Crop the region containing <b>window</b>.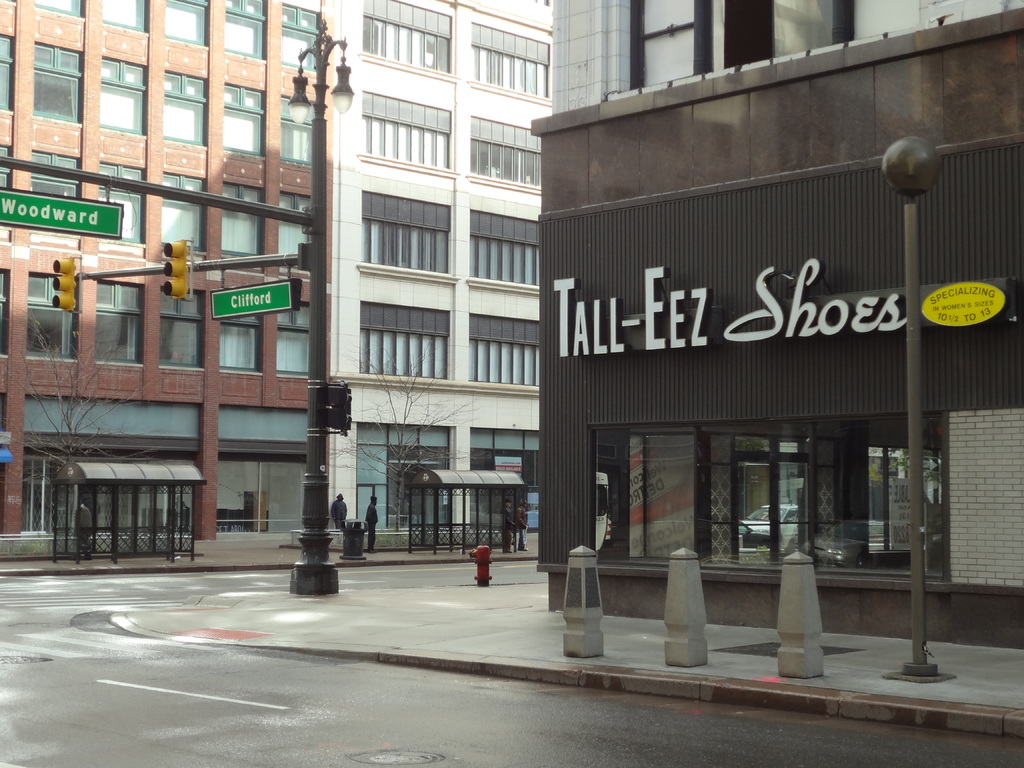
Crop region: (97, 280, 148, 371).
